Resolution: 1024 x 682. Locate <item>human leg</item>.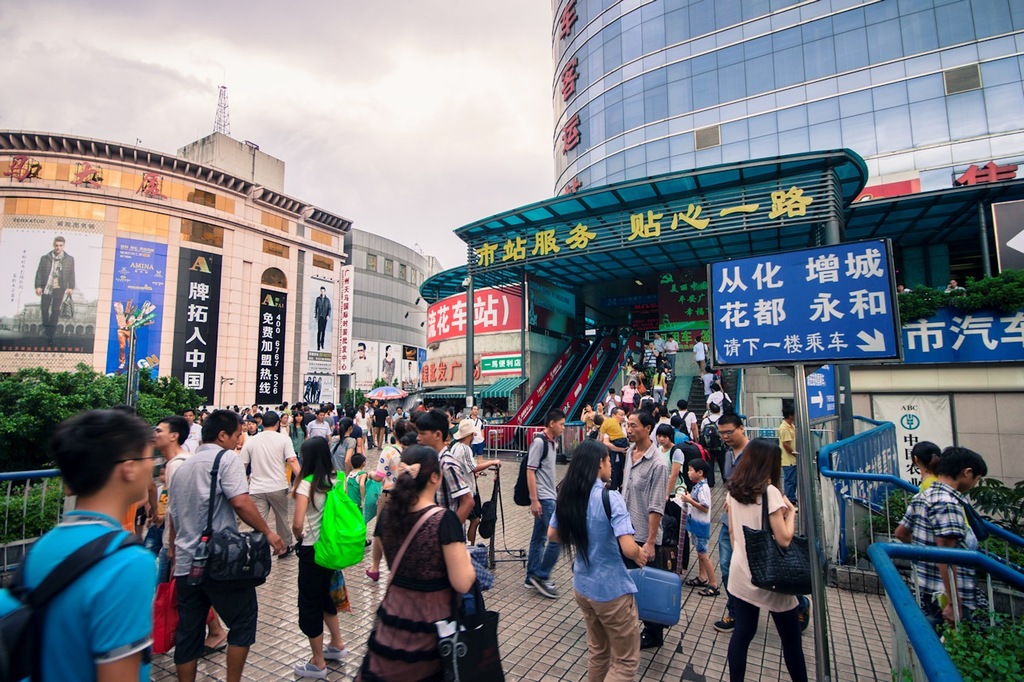
[x1=207, y1=584, x2=259, y2=679].
